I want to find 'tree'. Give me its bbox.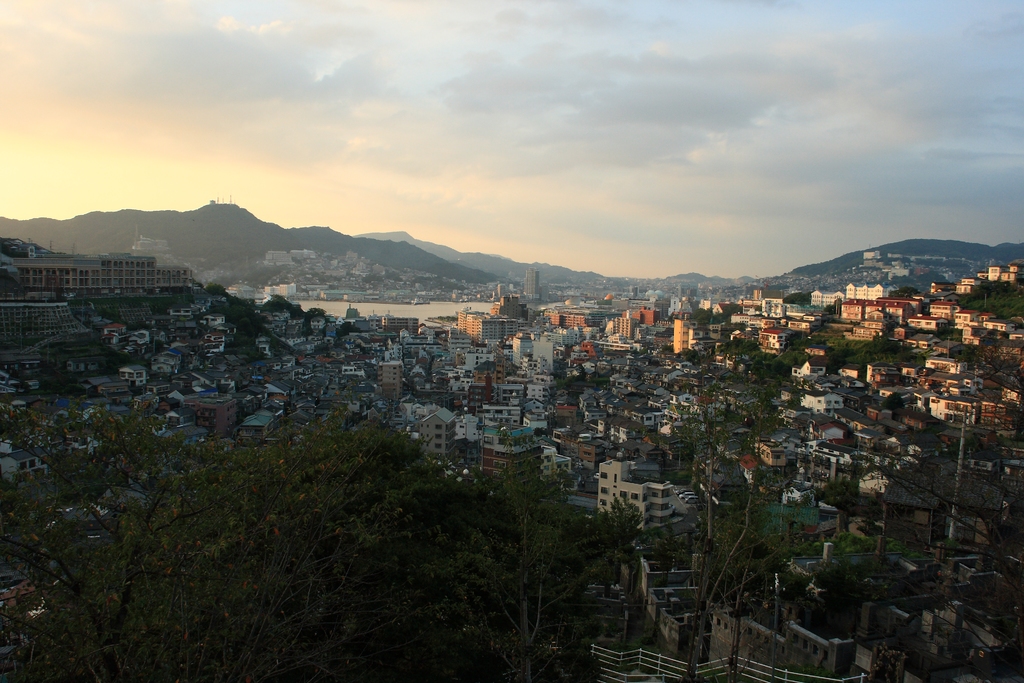
(306, 306, 332, 340).
